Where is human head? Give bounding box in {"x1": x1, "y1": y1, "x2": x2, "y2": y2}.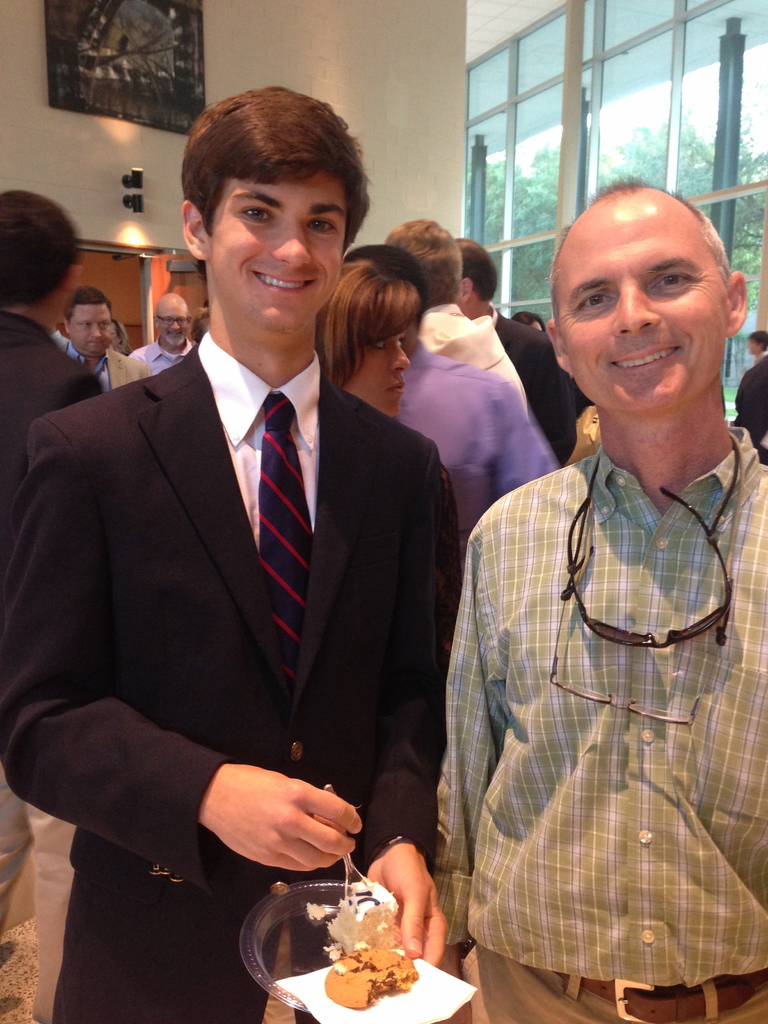
{"x1": 193, "y1": 307, "x2": 209, "y2": 339}.
